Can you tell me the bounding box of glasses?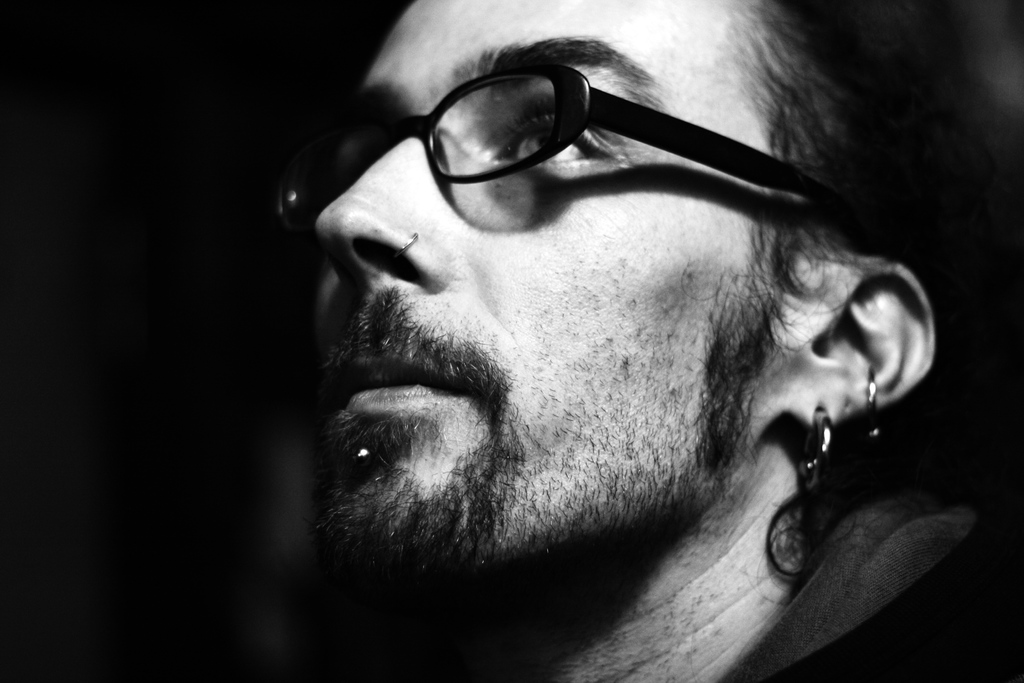
left=275, top=69, right=842, bottom=205.
